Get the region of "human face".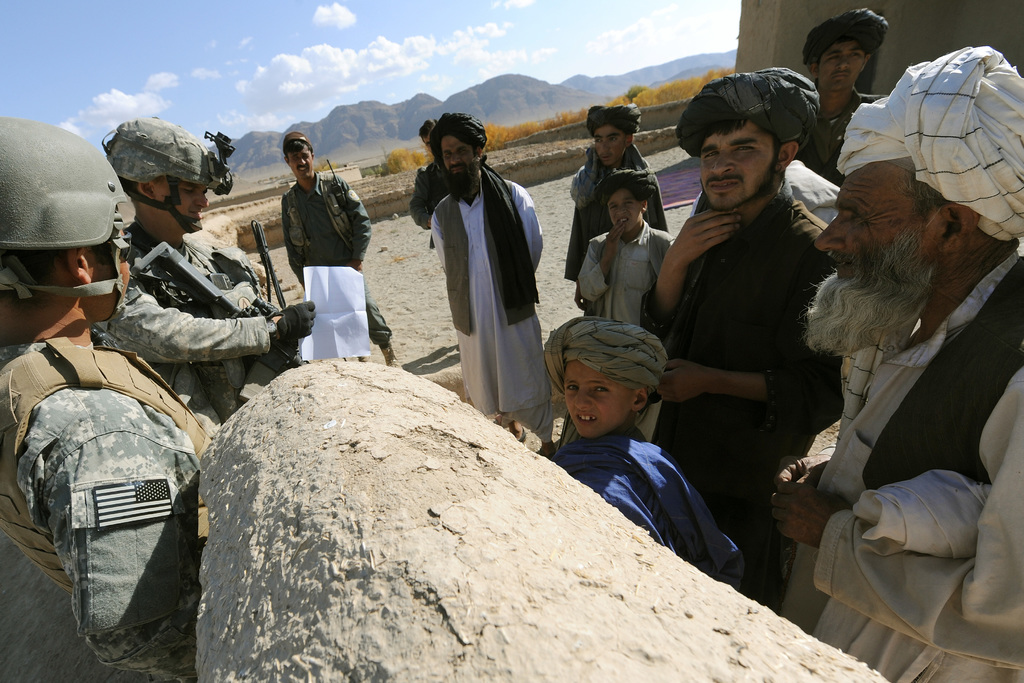
564 363 634 439.
